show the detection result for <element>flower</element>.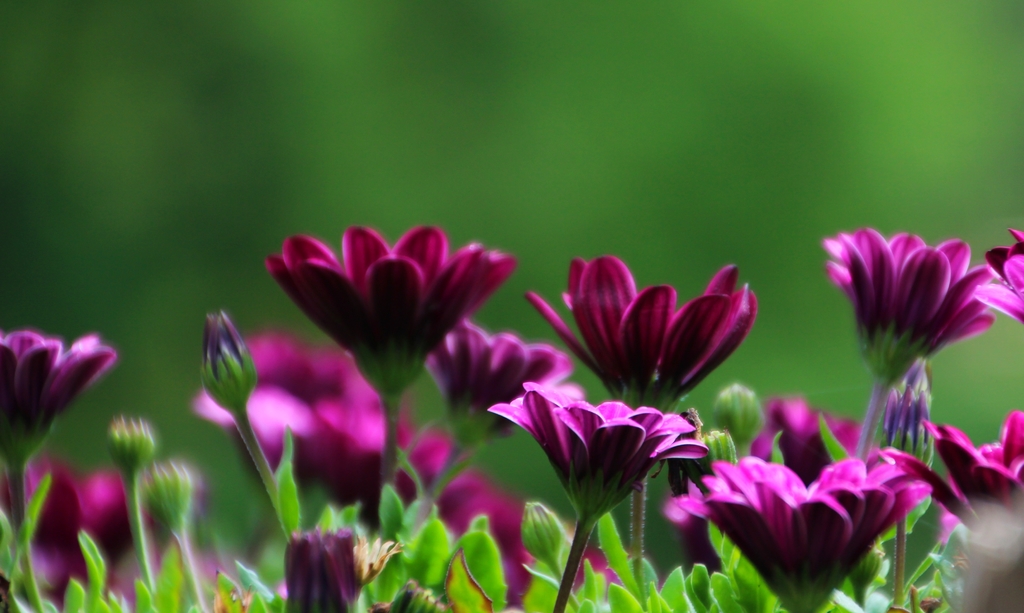
<region>974, 220, 1023, 321</region>.
